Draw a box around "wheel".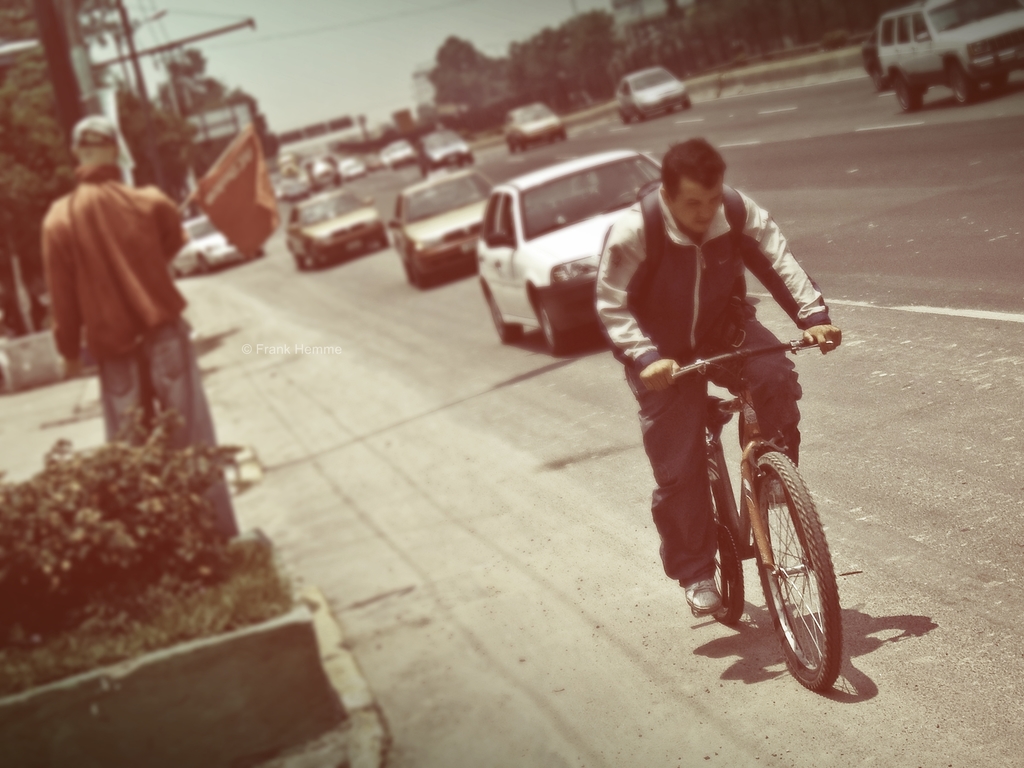
detection(634, 110, 645, 124).
